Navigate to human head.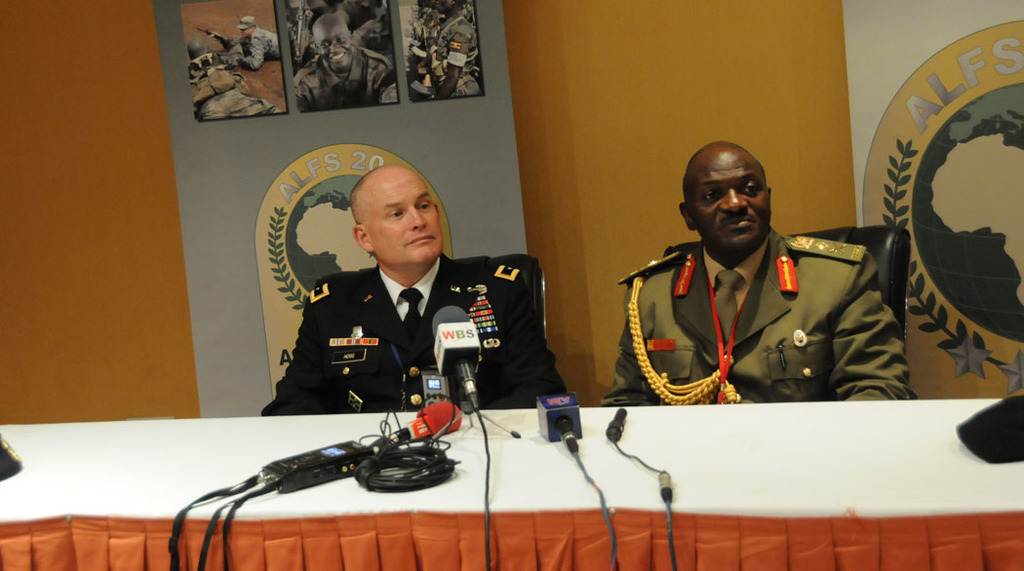
Navigation target: bbox(434, 0, 459, 15).
